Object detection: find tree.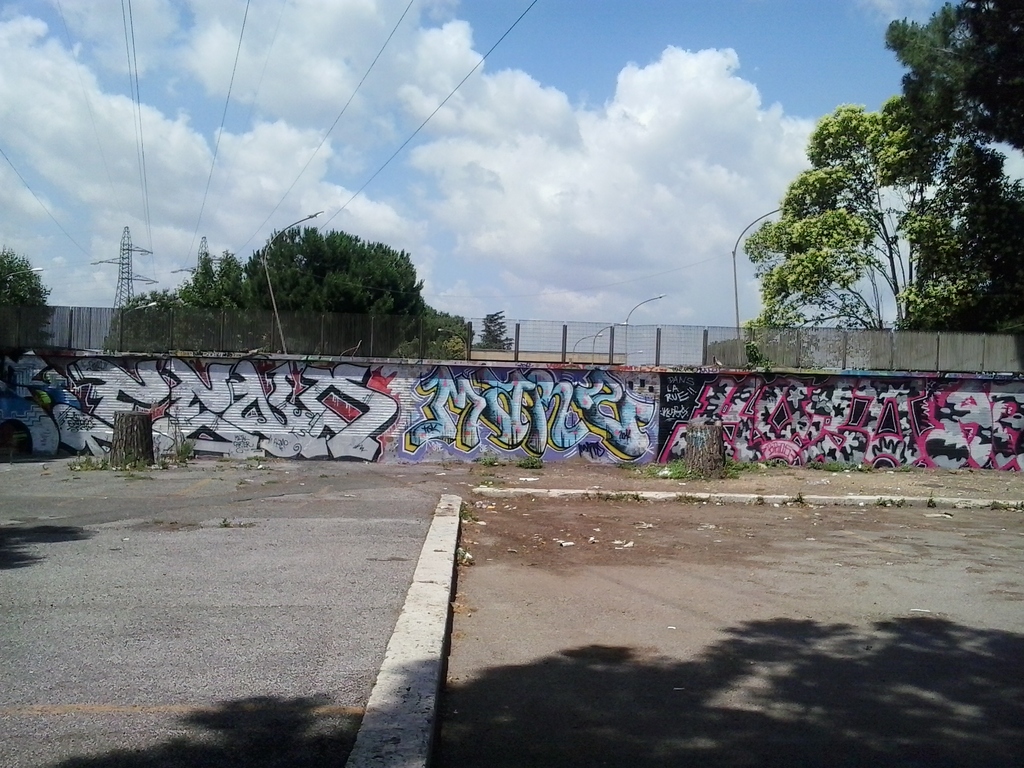
left=883, top=0, right=1023, bottom=159.
